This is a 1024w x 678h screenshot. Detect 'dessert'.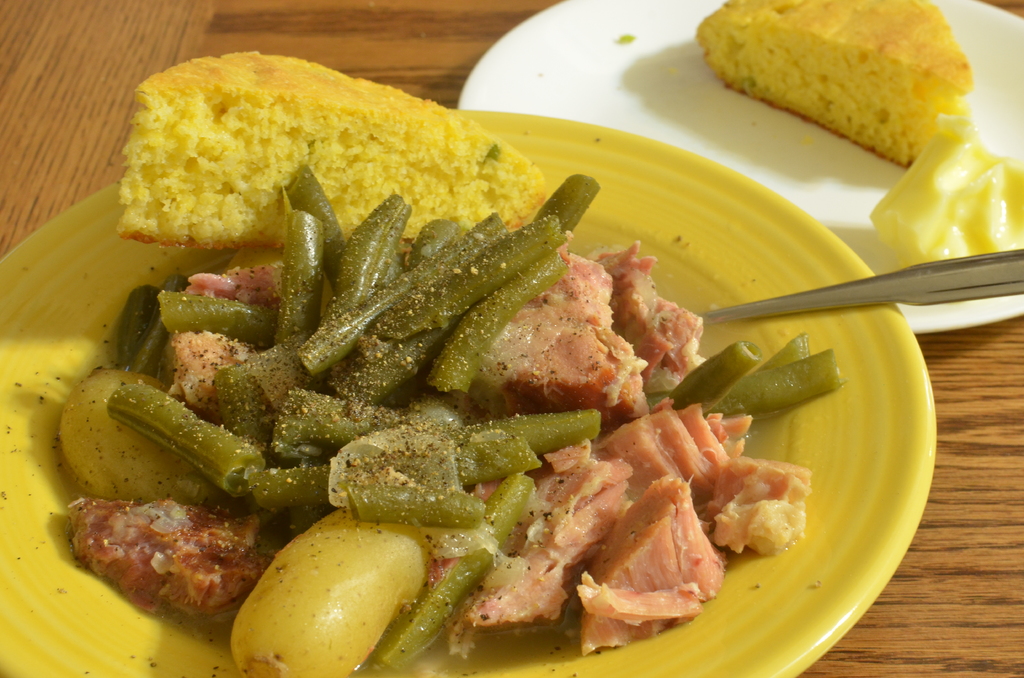
(111, 43, 559, 239).
